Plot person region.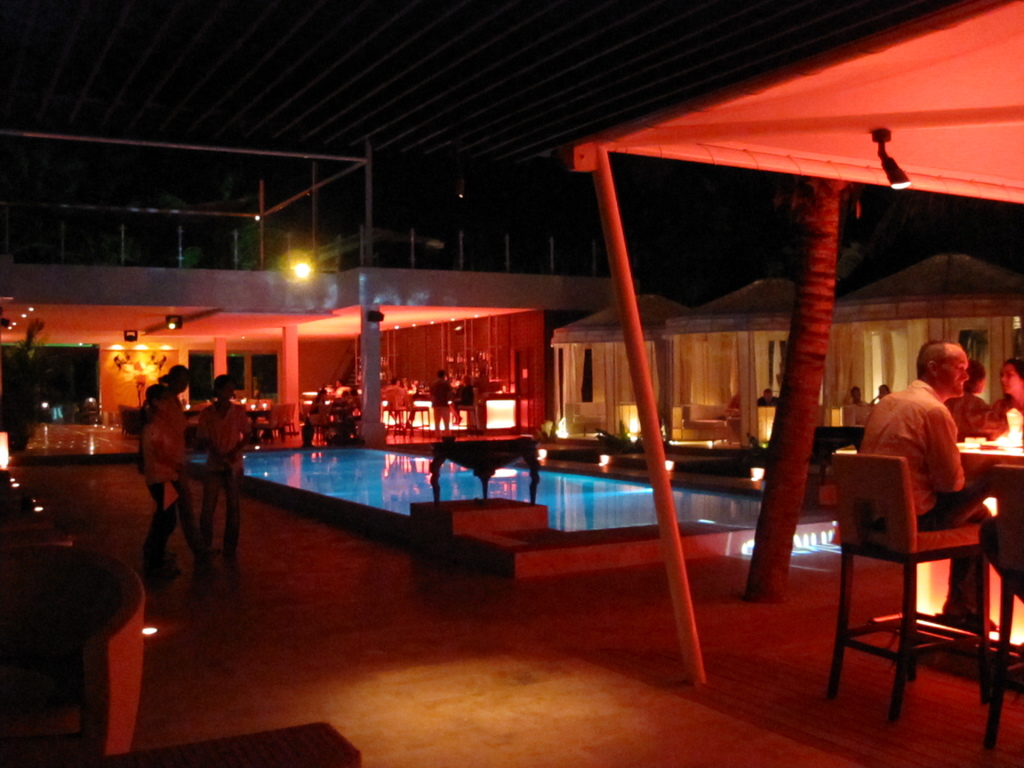
Plotted at box(451, 375, 472, 428).
